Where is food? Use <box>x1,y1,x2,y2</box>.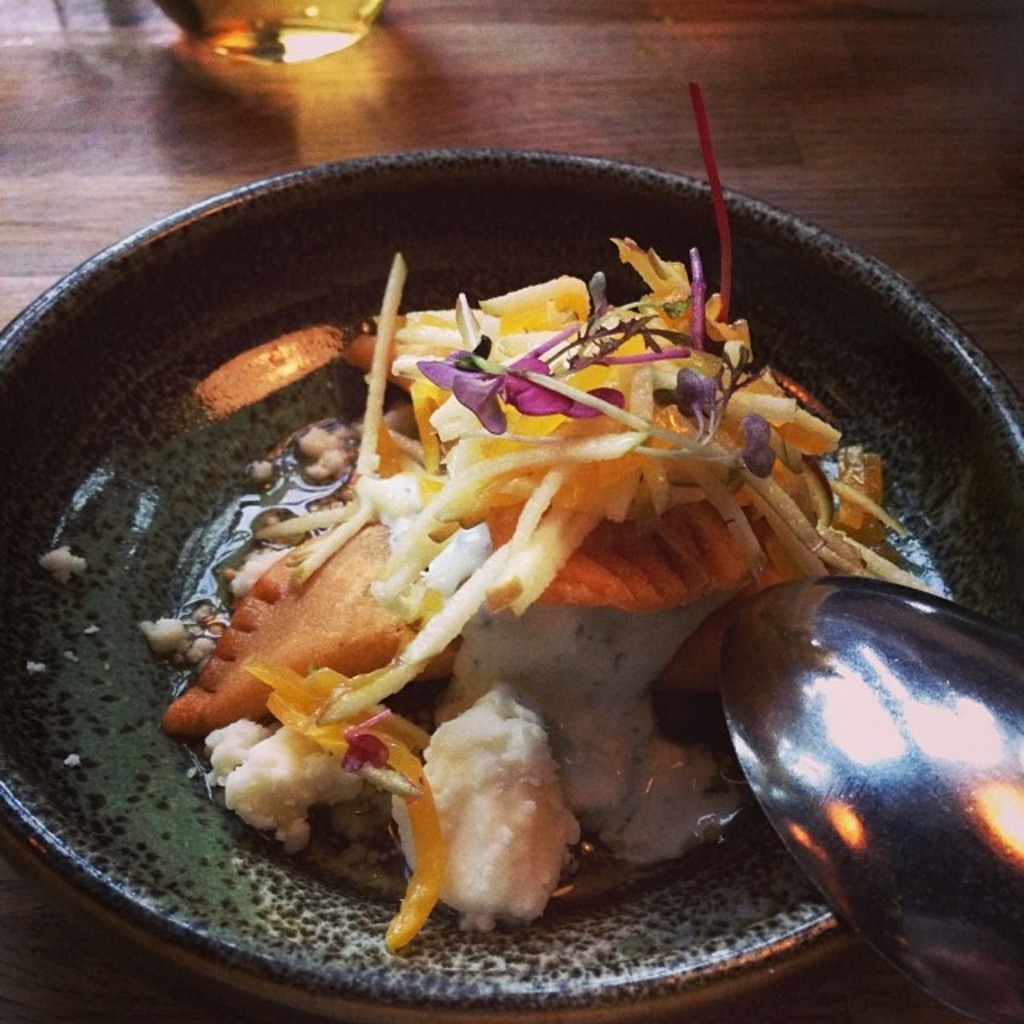
<box>37,541,86,586</box>.
